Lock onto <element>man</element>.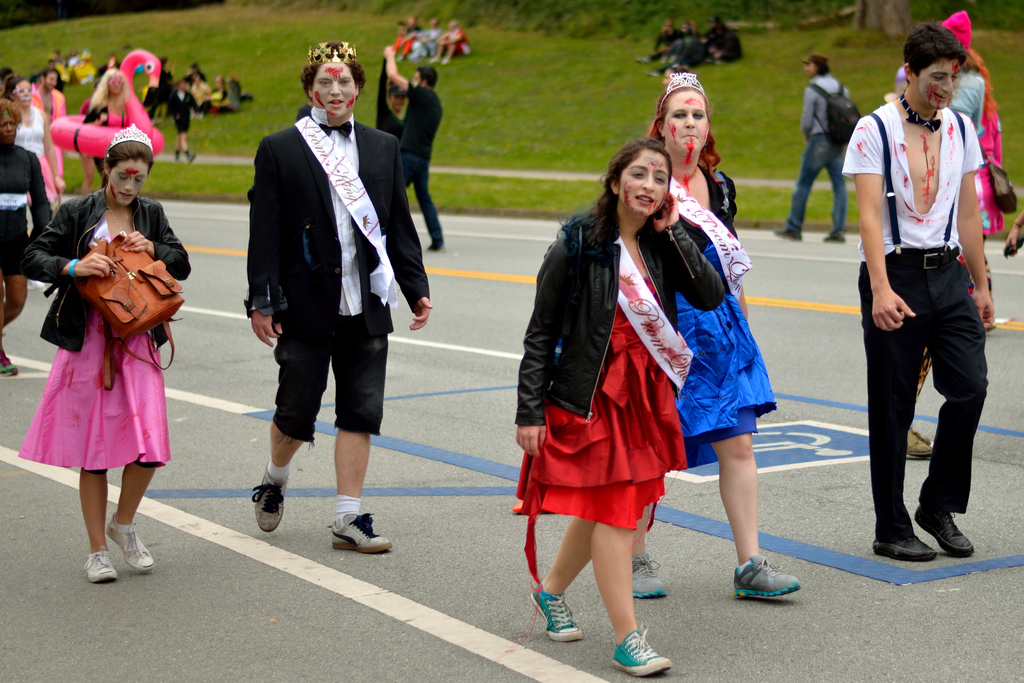
Locked: l=772, t=49, r=854, b=247.
